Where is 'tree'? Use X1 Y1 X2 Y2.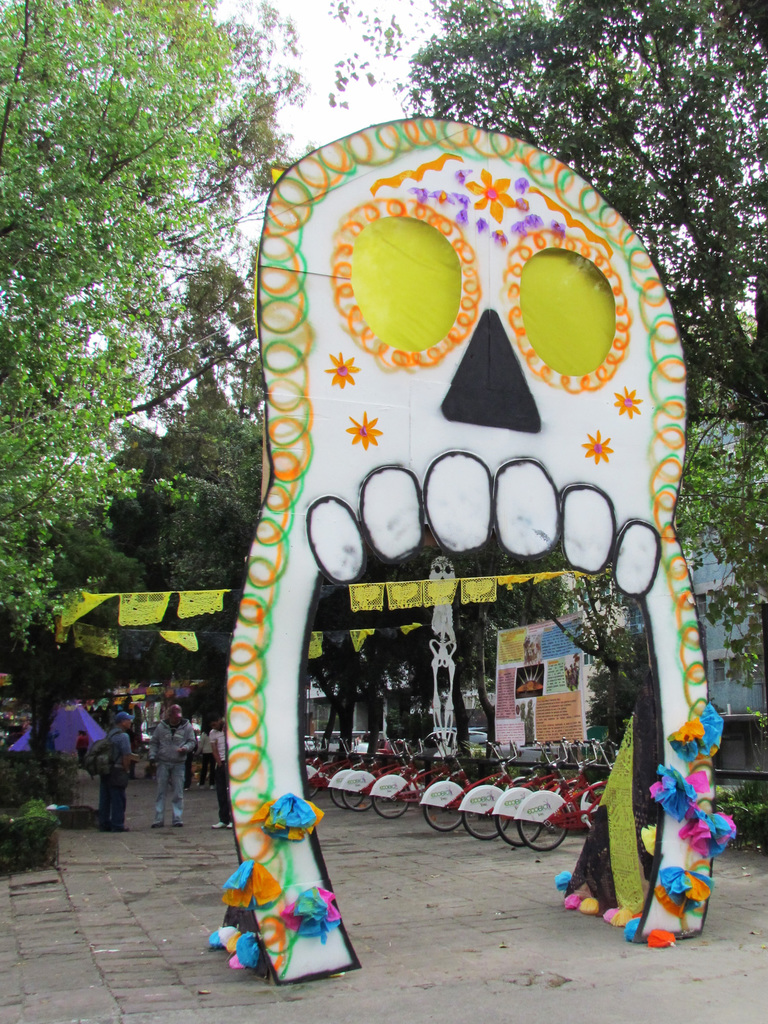
11 44 253 575.
